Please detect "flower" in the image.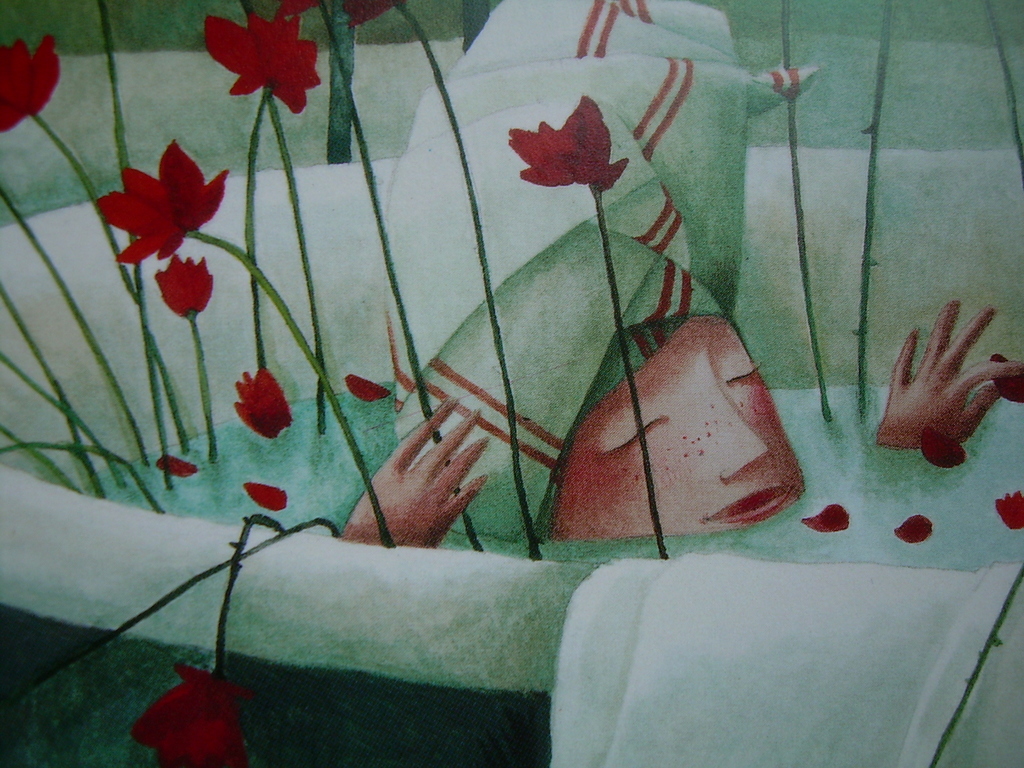
[993,481,1023,534].
